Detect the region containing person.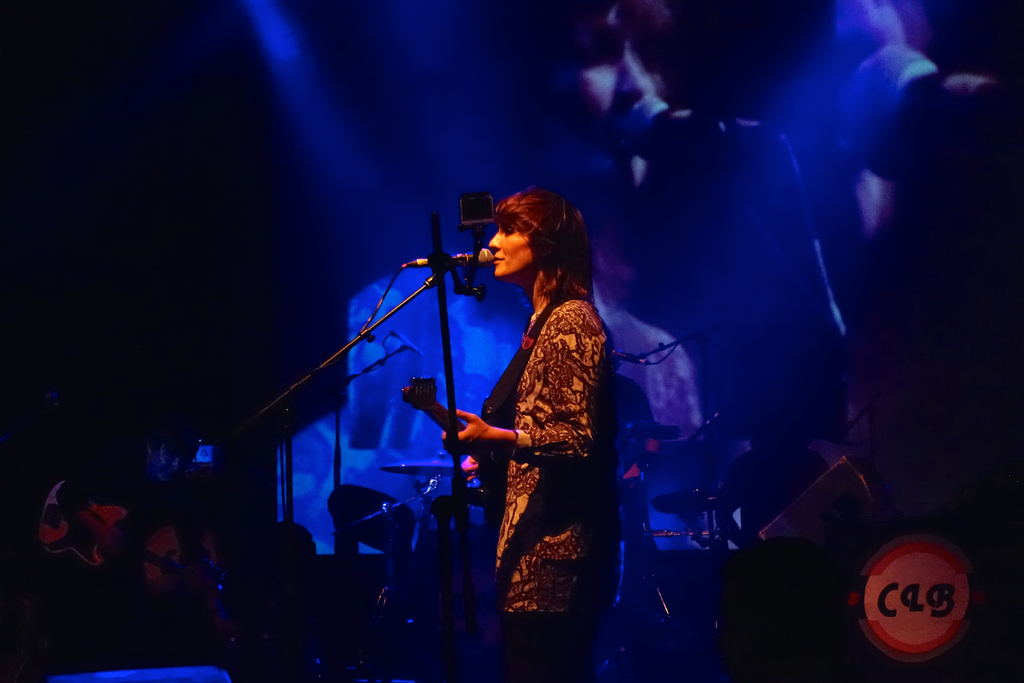
box=[426, 167, 629, 649].
